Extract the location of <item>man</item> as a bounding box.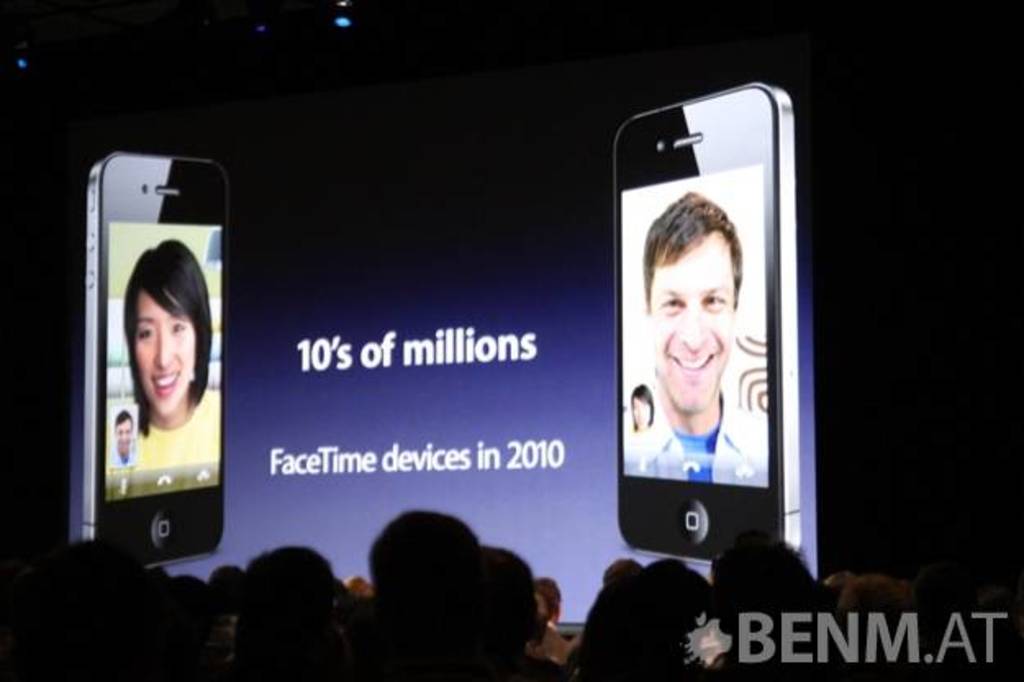
[x1=116, y1=411, x2=133, y2=462].
